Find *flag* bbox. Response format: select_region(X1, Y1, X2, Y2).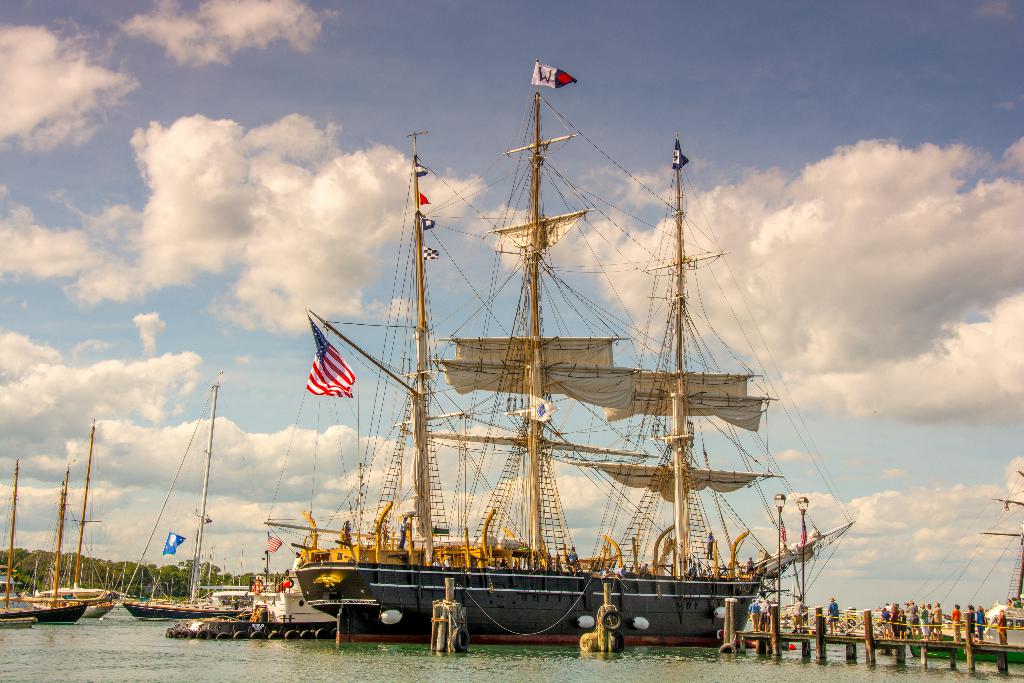
select_region(414, 162, 430, 179).
